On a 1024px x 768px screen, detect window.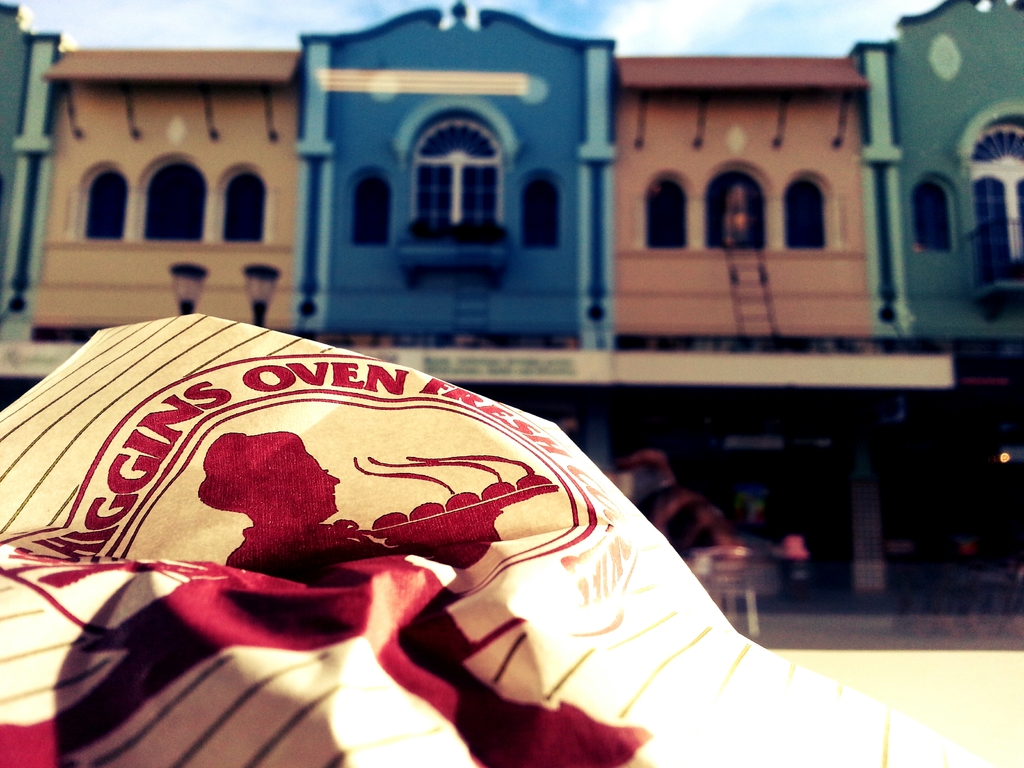
bbox=[710, 166, 794, 250].
